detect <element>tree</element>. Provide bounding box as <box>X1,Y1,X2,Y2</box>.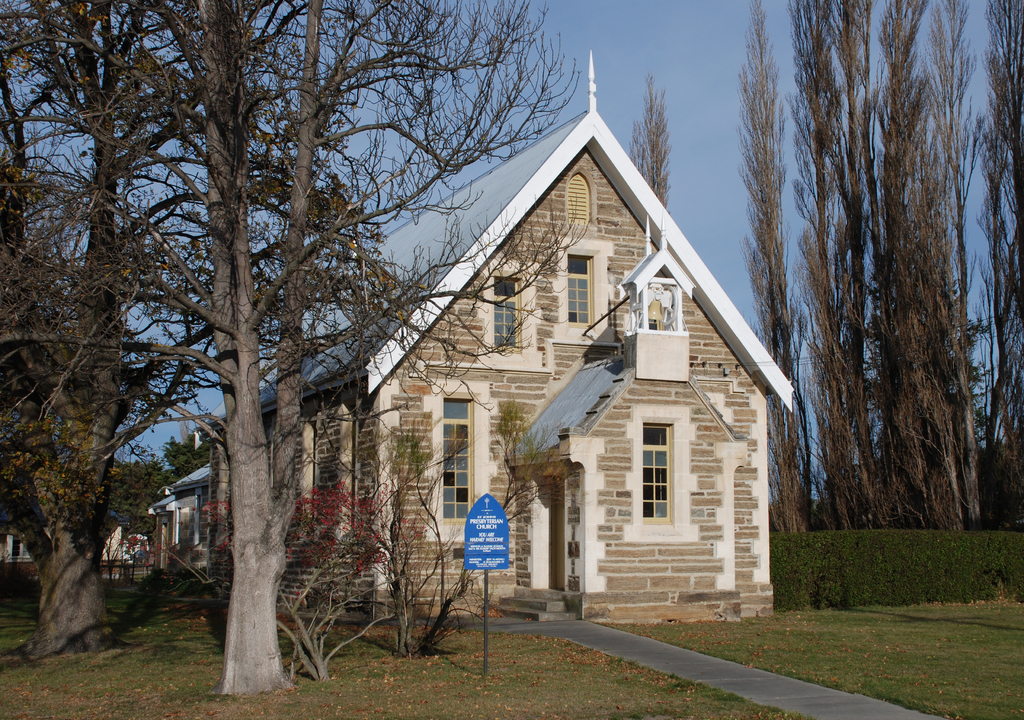
<box>761,29,993,540</box>.
